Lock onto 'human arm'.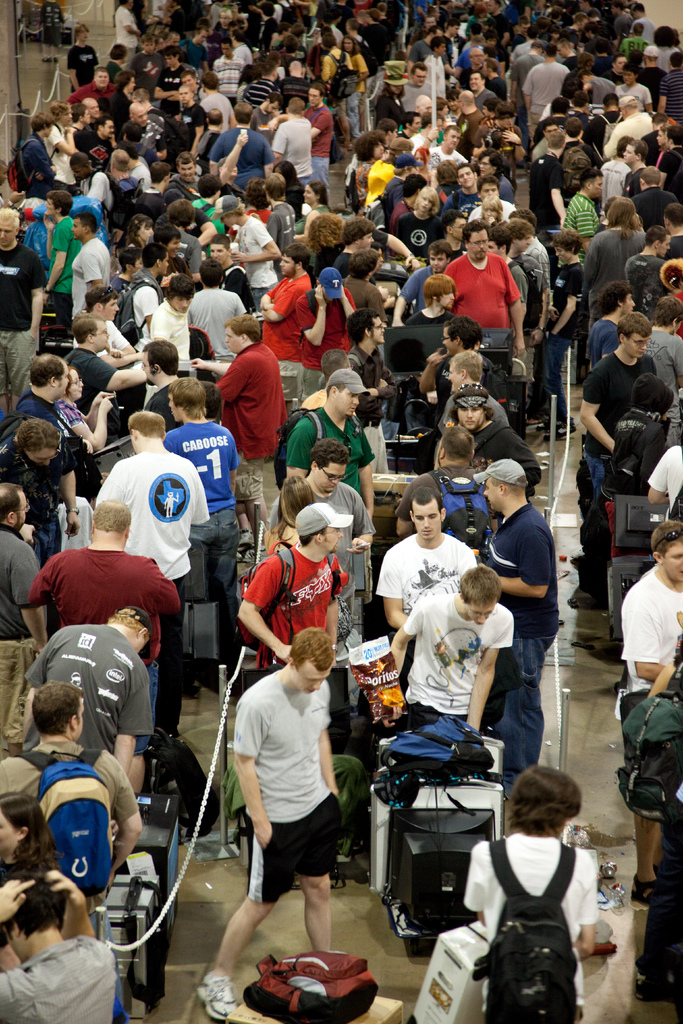
Locked: locate(374, 228, 425, 272).
